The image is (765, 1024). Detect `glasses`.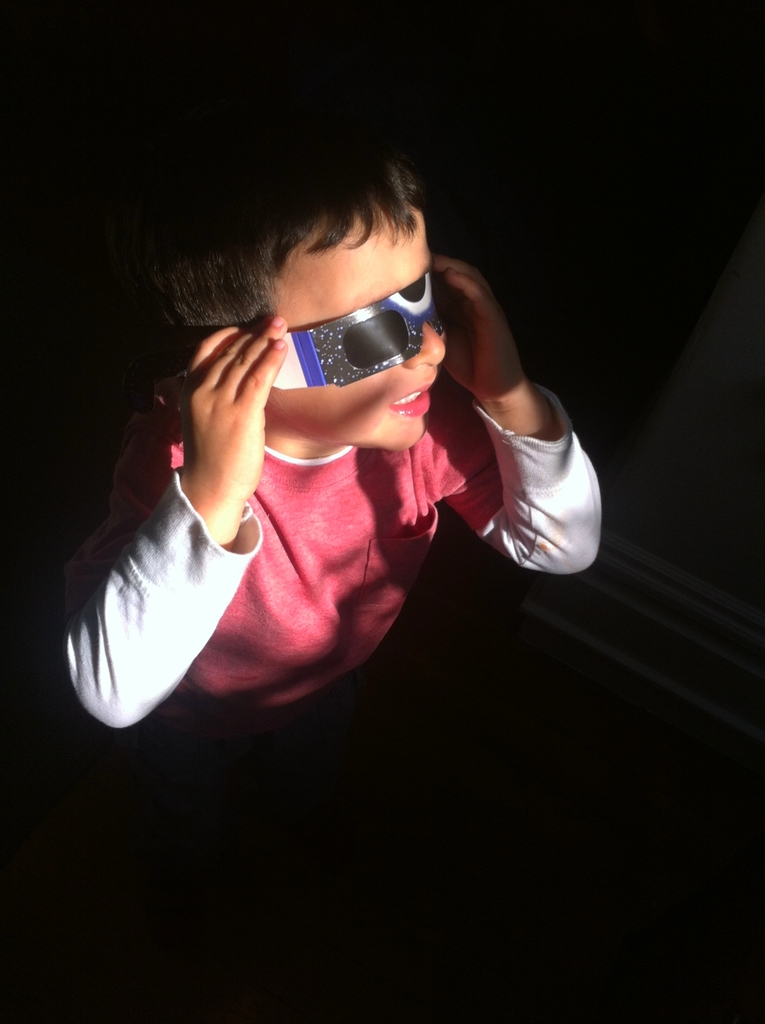
Detection: [x1=227, y1=260, x2=466, y2=395].
